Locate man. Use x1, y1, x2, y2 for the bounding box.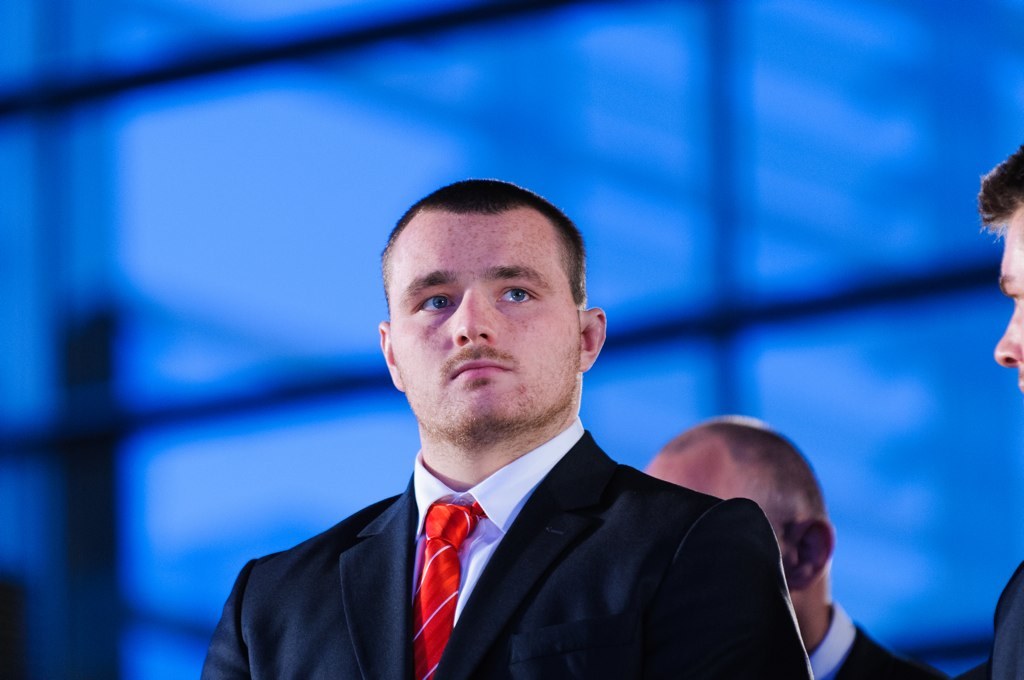
195, 179, 814, 679.
